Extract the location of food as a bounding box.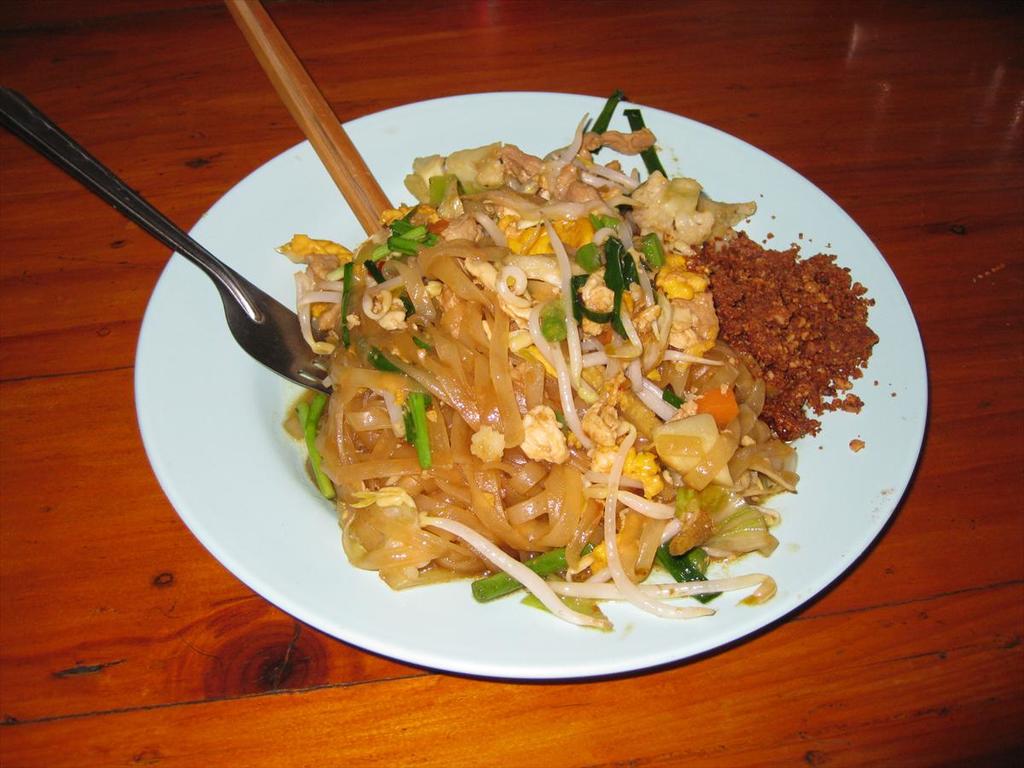
[278,94,847,634].
